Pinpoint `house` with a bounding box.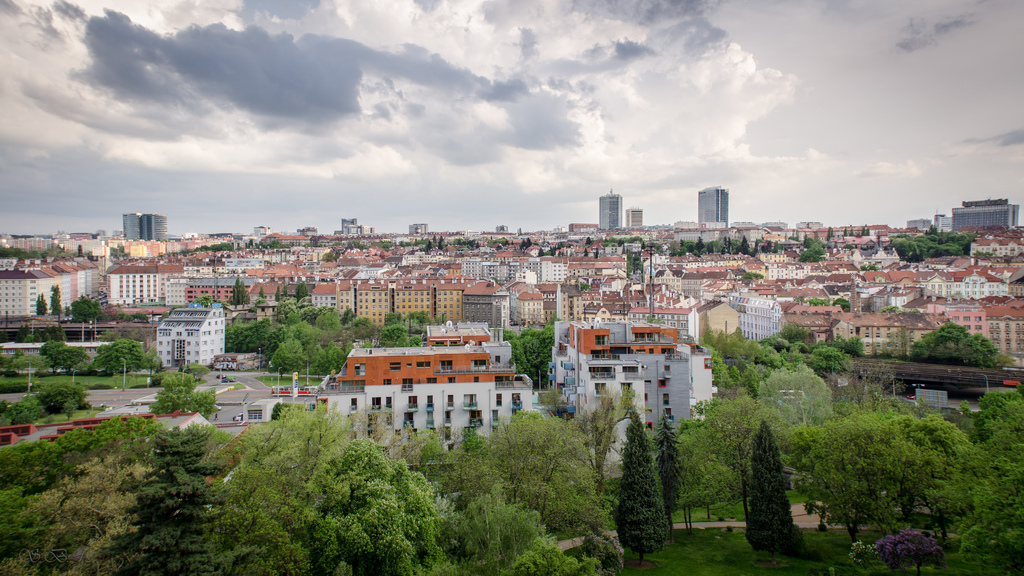
x1=826 y1=307 x2=943 y2=358.
